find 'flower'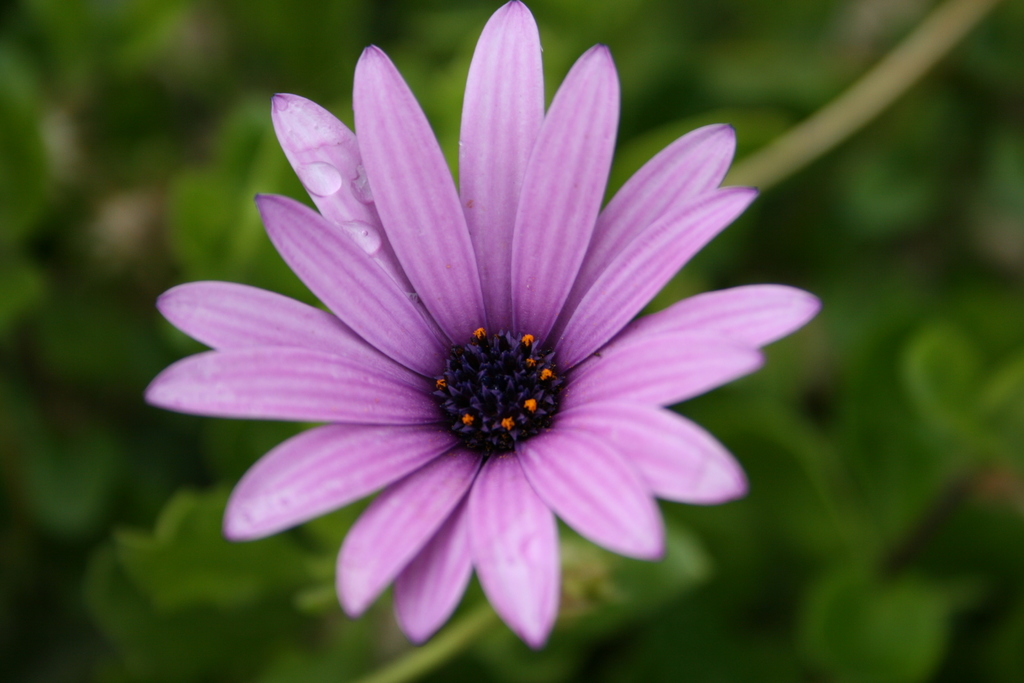
155 50 815 673
